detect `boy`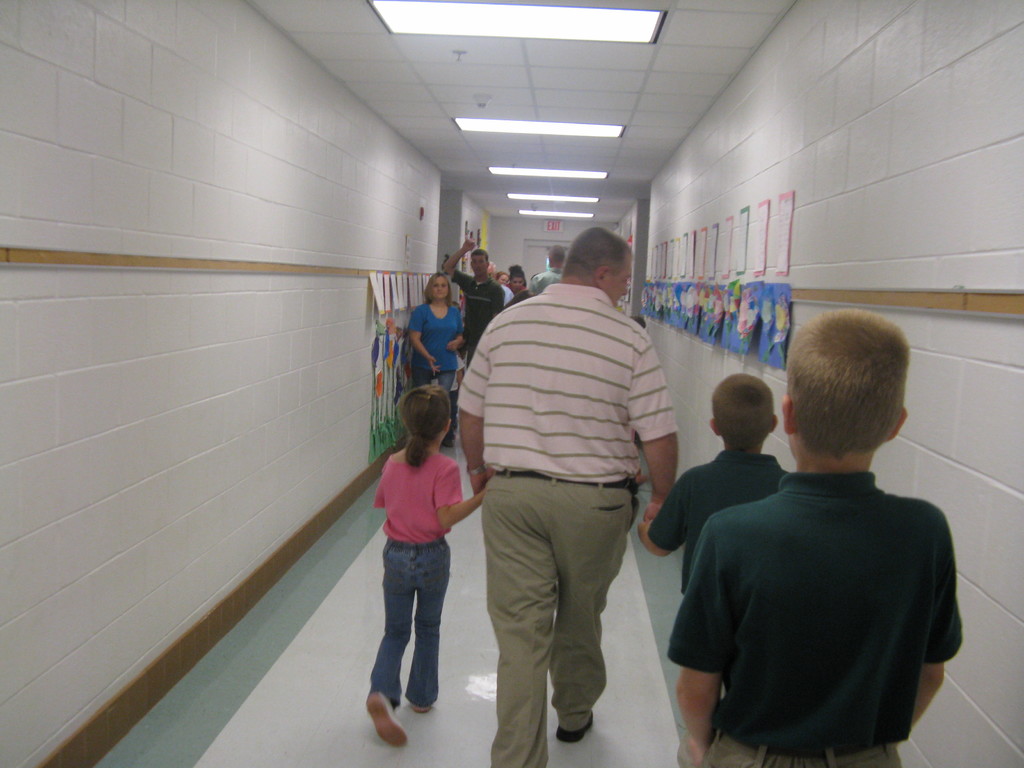
locate(637, 375, 803, 607)
